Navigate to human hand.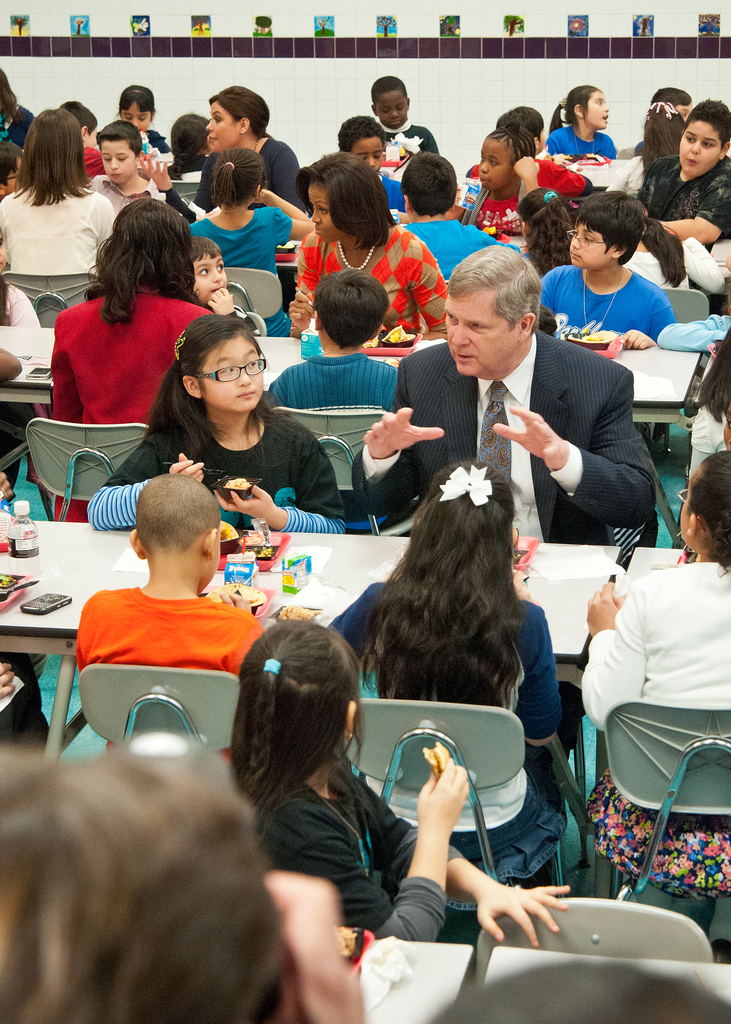
Navigation target: (583, 577, 625, 636).
